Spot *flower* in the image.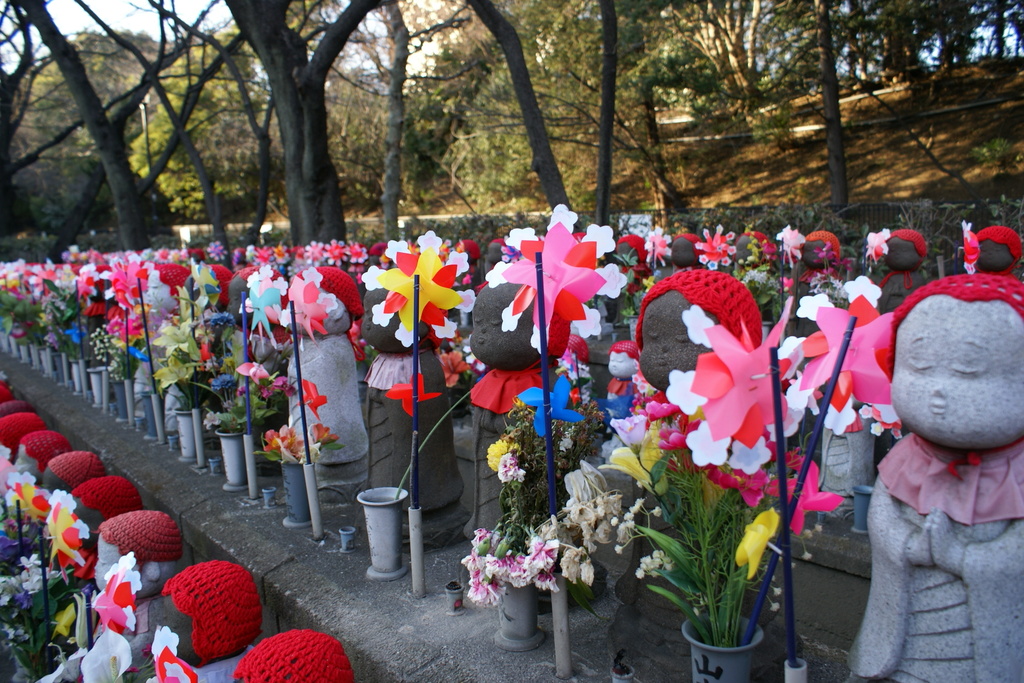
*flower* found at box(495, 452, 527, 486).
